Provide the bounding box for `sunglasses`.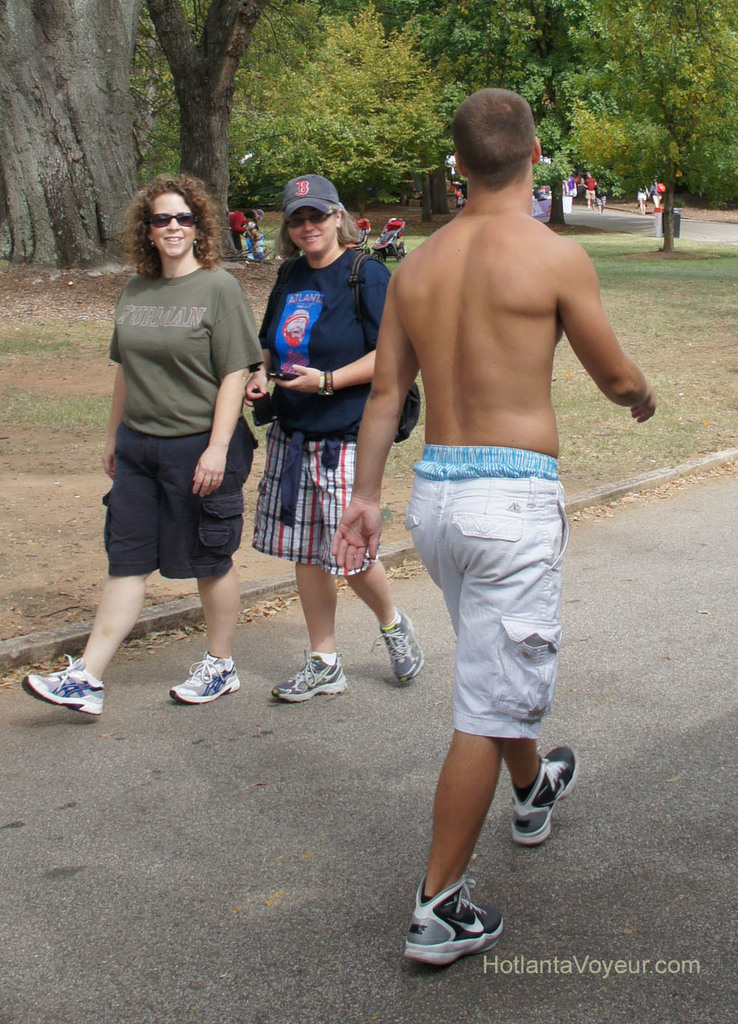
144,210,201,229.
